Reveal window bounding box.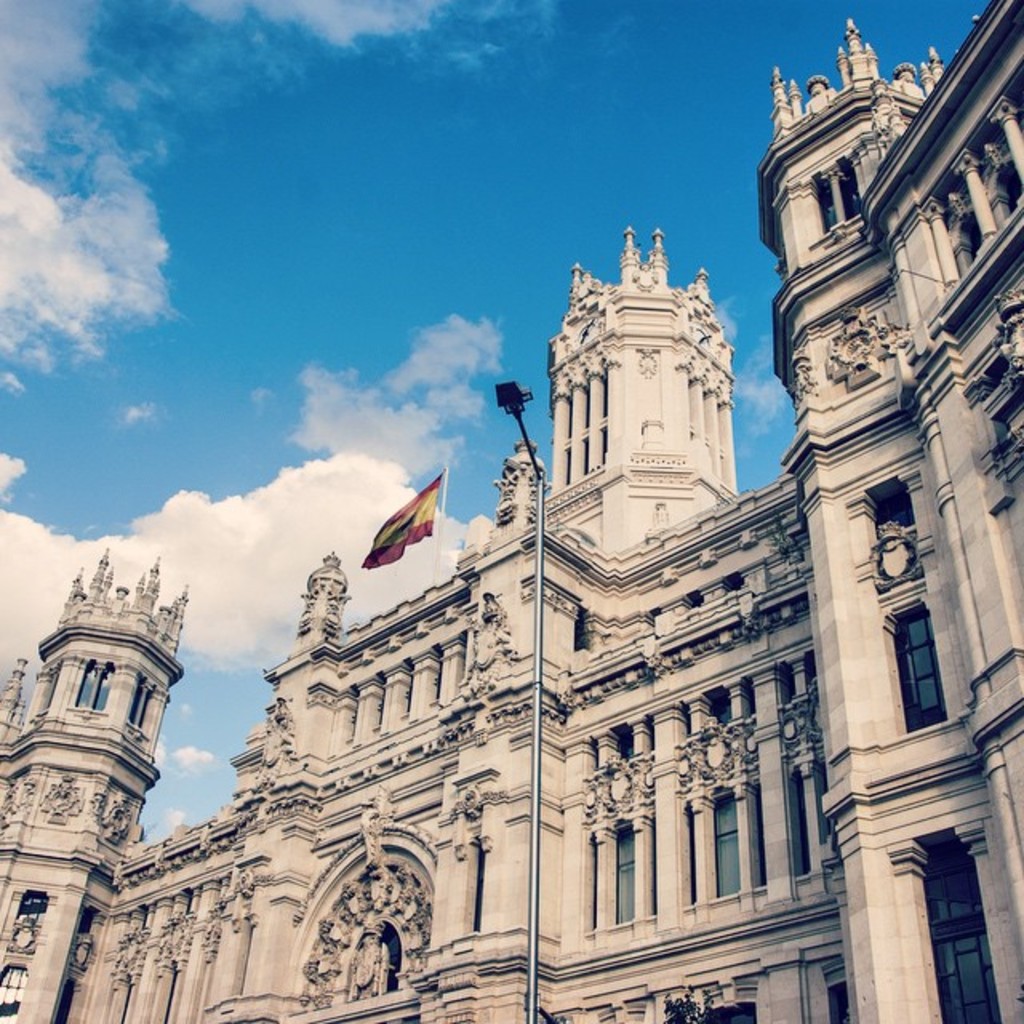
Revealed: l=920, t=854, r=992, b=1022.
